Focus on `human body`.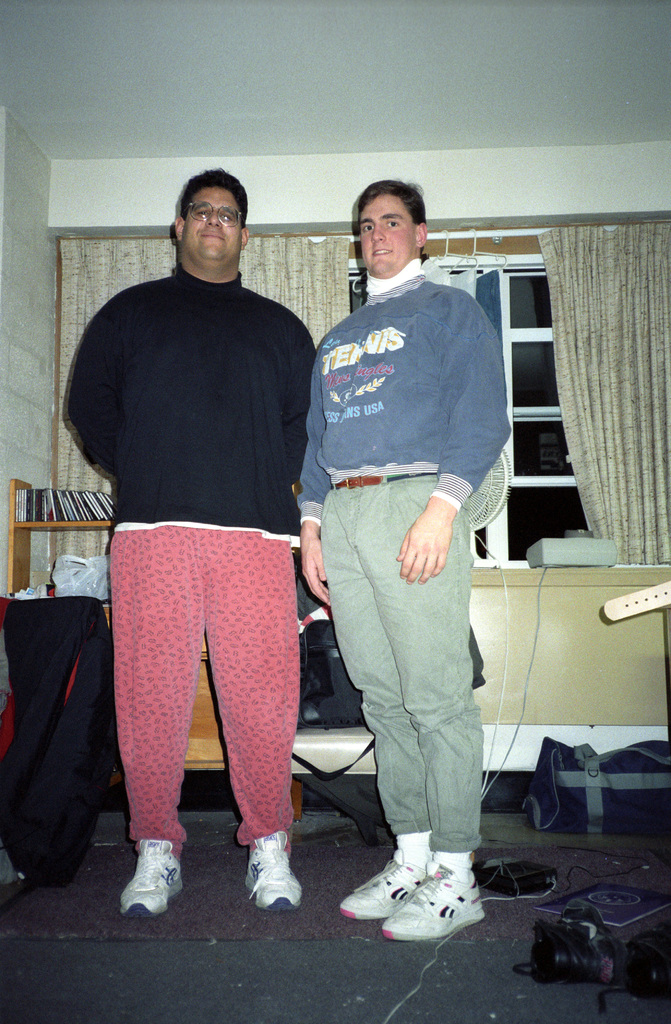
Focused at x1=65, y1=177, x2=345, y2=932.
